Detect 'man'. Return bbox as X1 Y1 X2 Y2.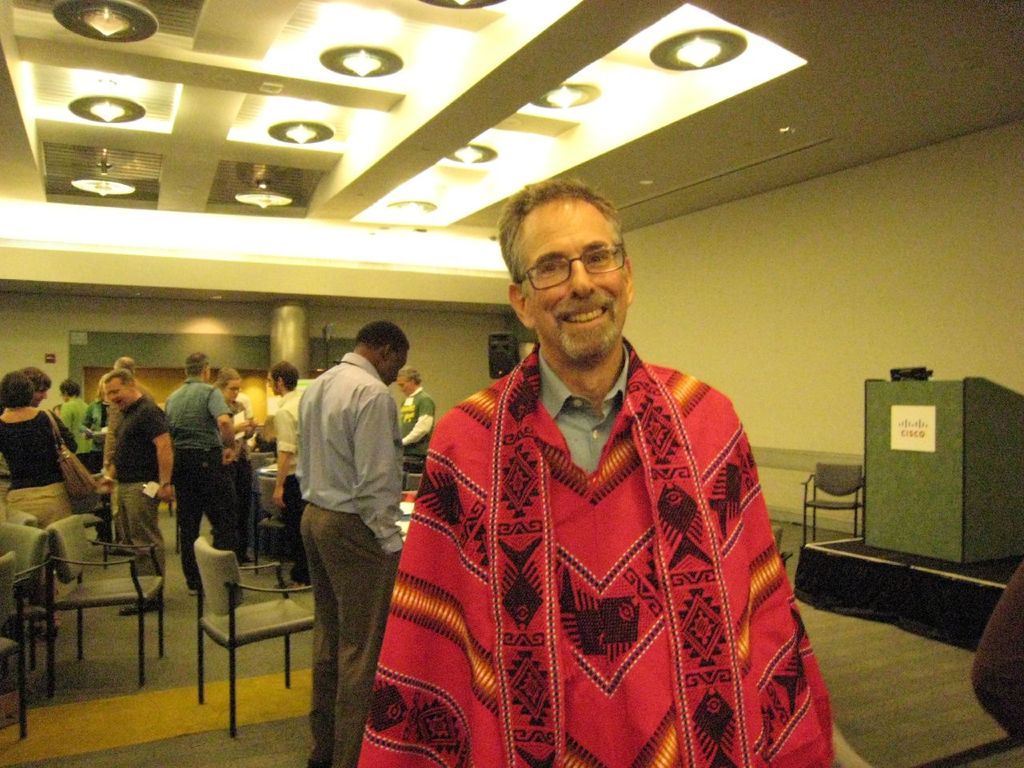
270 359 315 585.
